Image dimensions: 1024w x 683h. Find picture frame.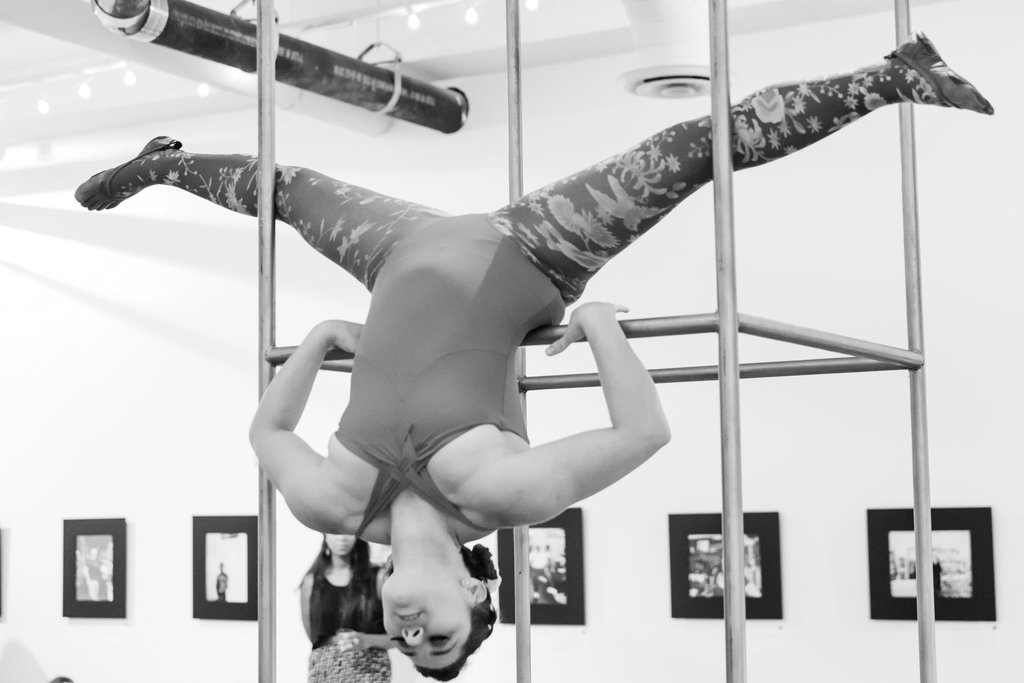
x1=60, y1=514, x2=125, y2=618.
